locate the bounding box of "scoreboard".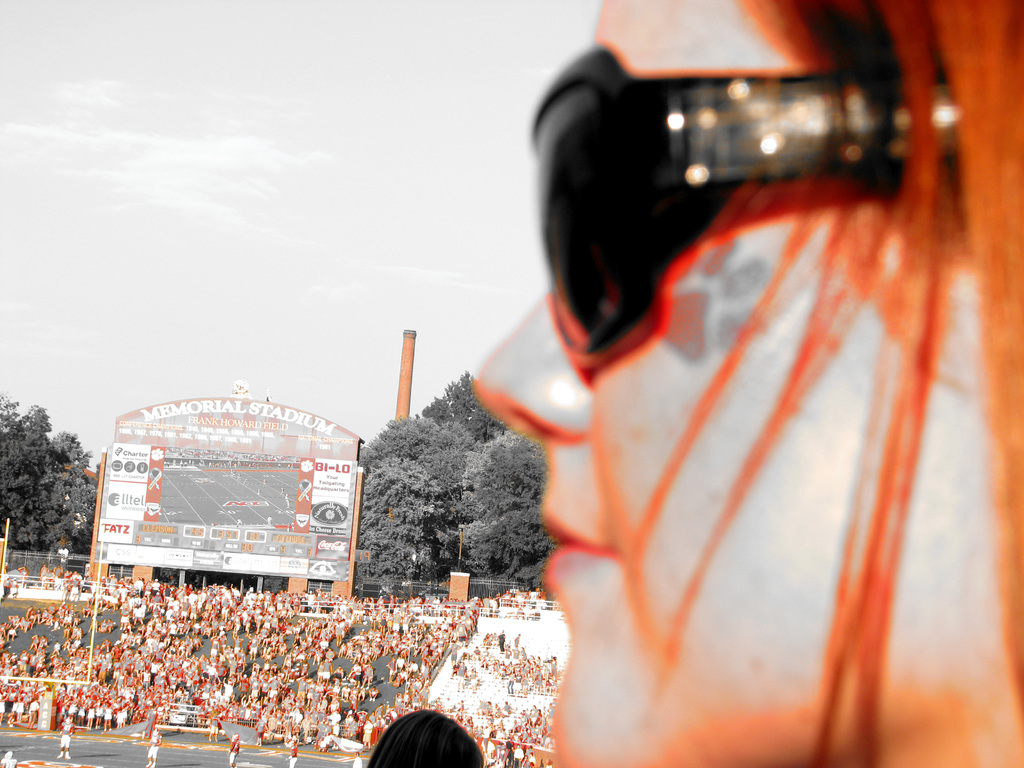
Bounding box: l=100, t=440, r=339, b=599.
